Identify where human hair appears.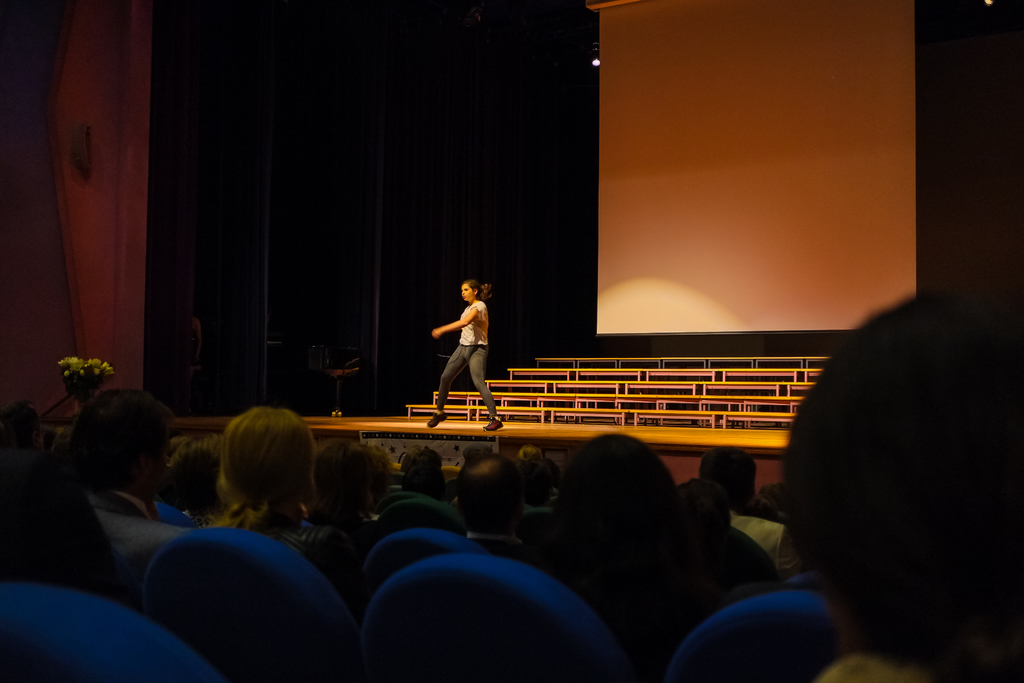
Appears at select_region(69, 389, 170, 518).
